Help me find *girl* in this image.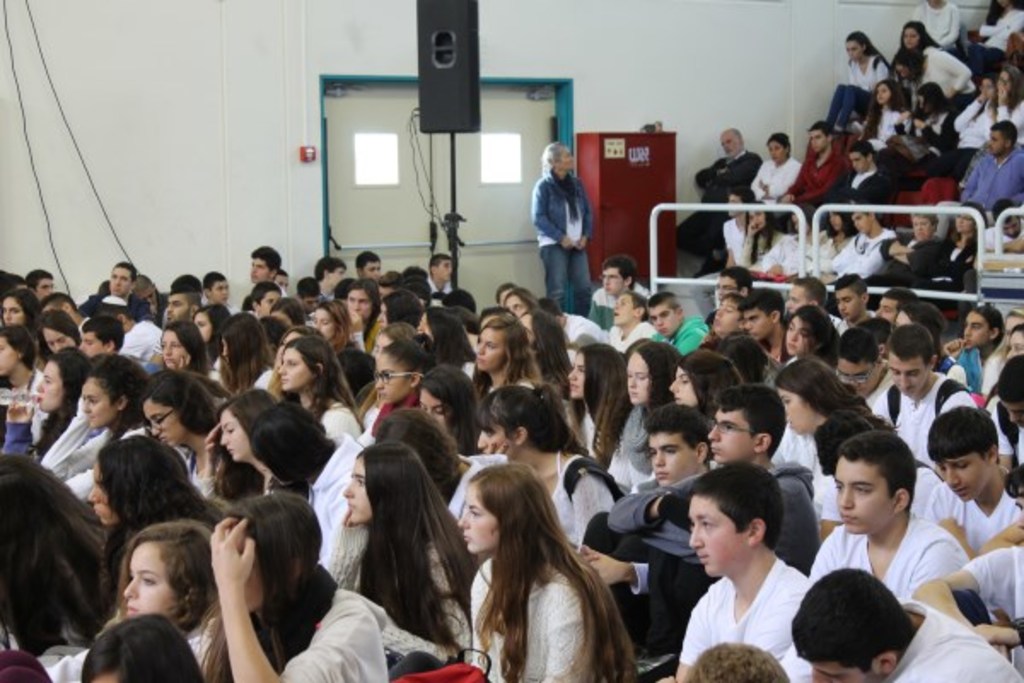
Found it: rect(896, 80, 956, 161).
